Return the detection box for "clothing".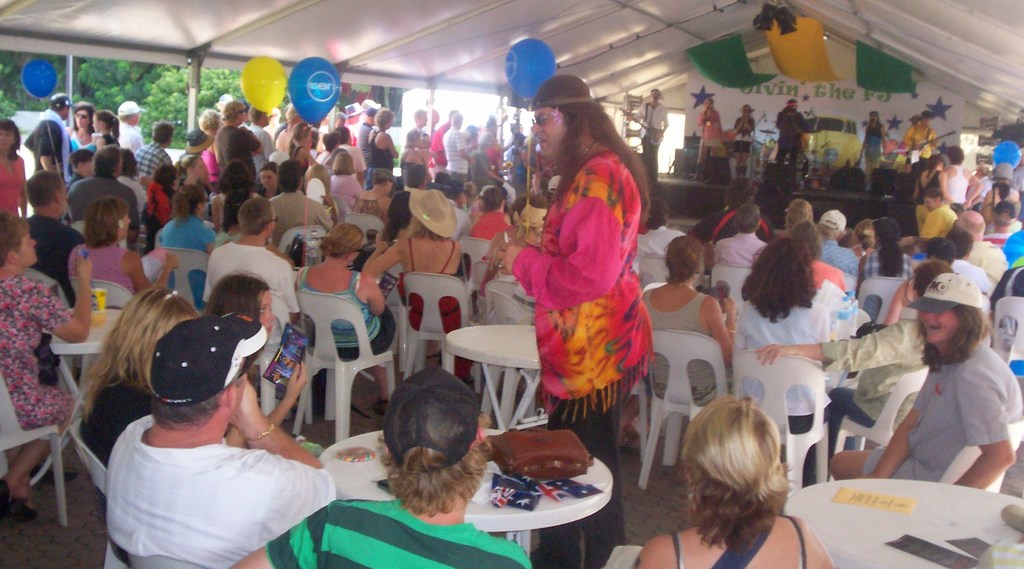
{"left": 160, "top": 211, "right": 221, "bottom": 309}.
